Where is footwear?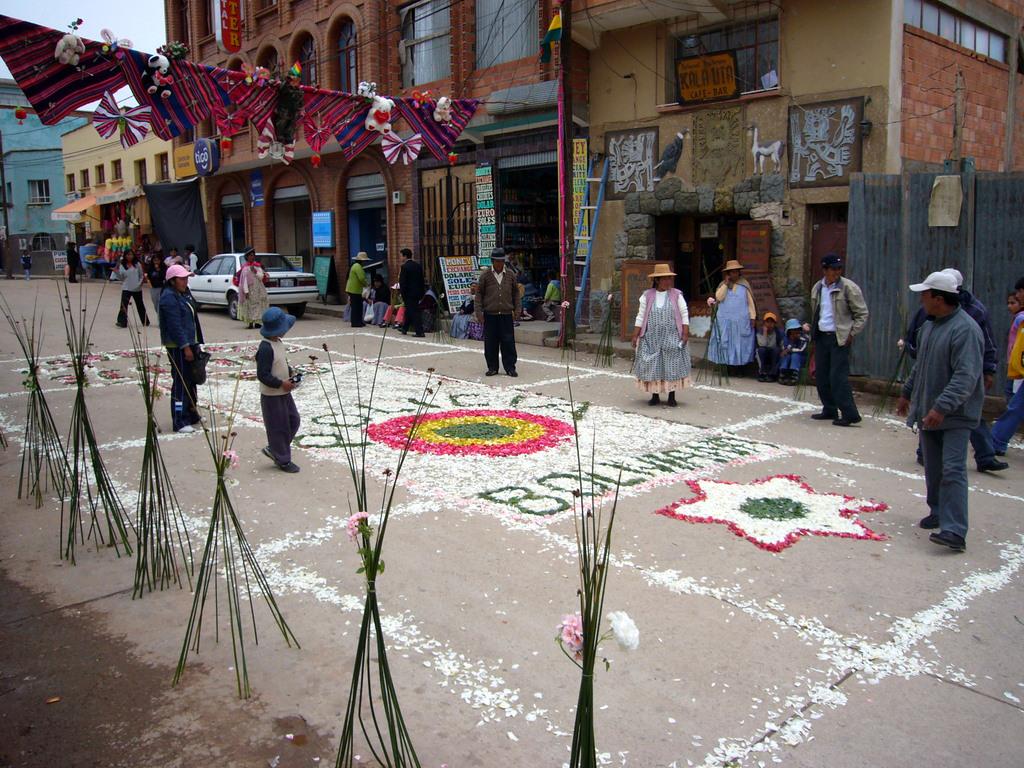
detection(485, 365, 498, 375).
